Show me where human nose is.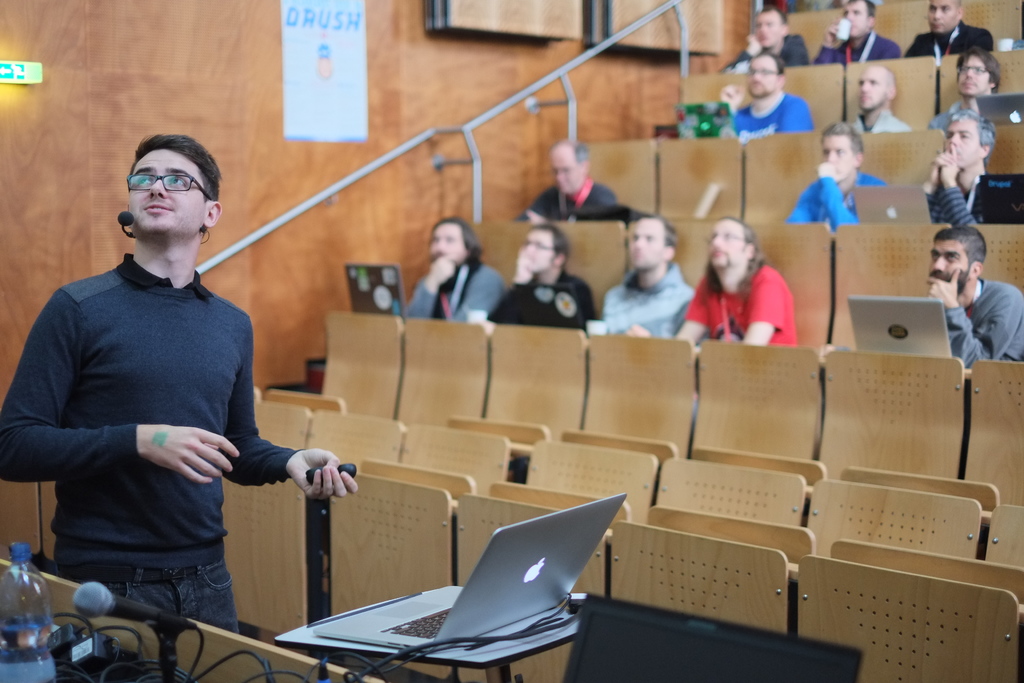
human nose is at [828, 151, 836, 165].
